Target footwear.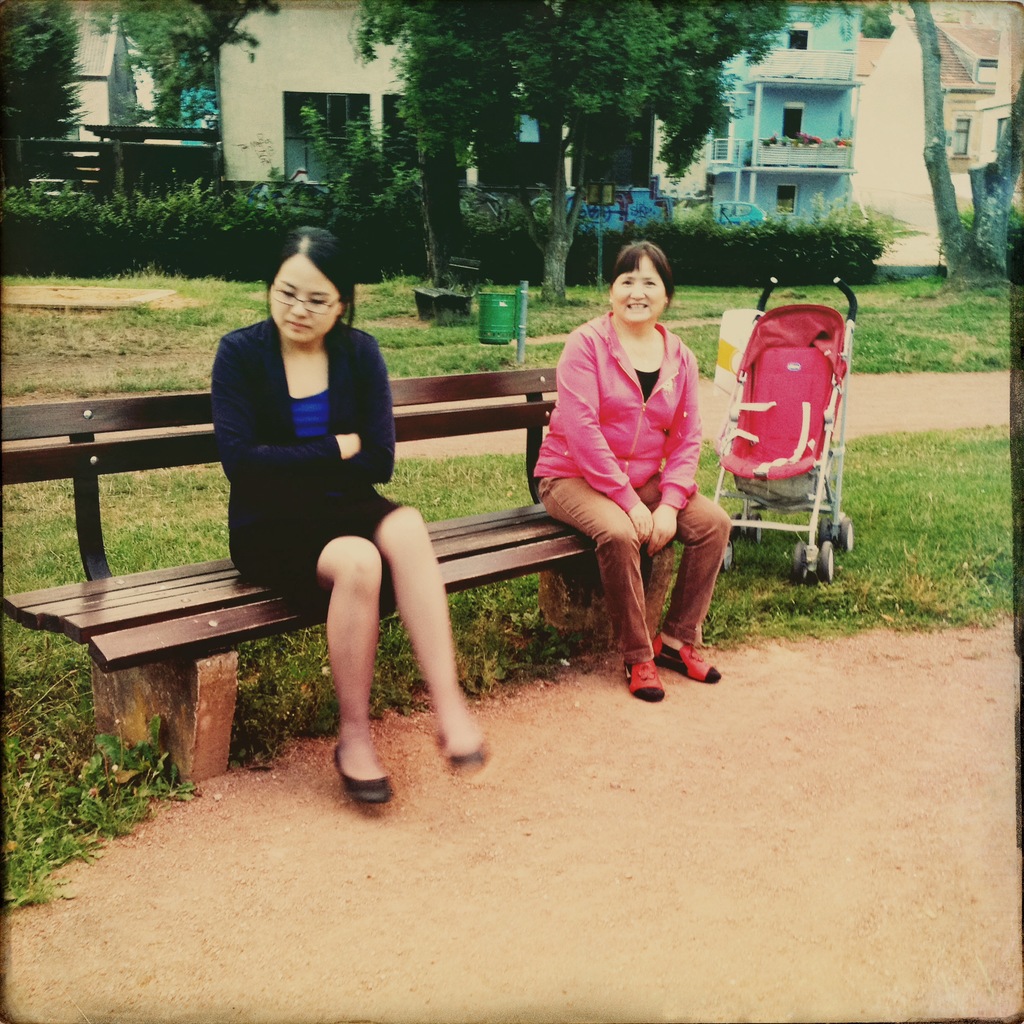
Target region: 332,741,392,803.
